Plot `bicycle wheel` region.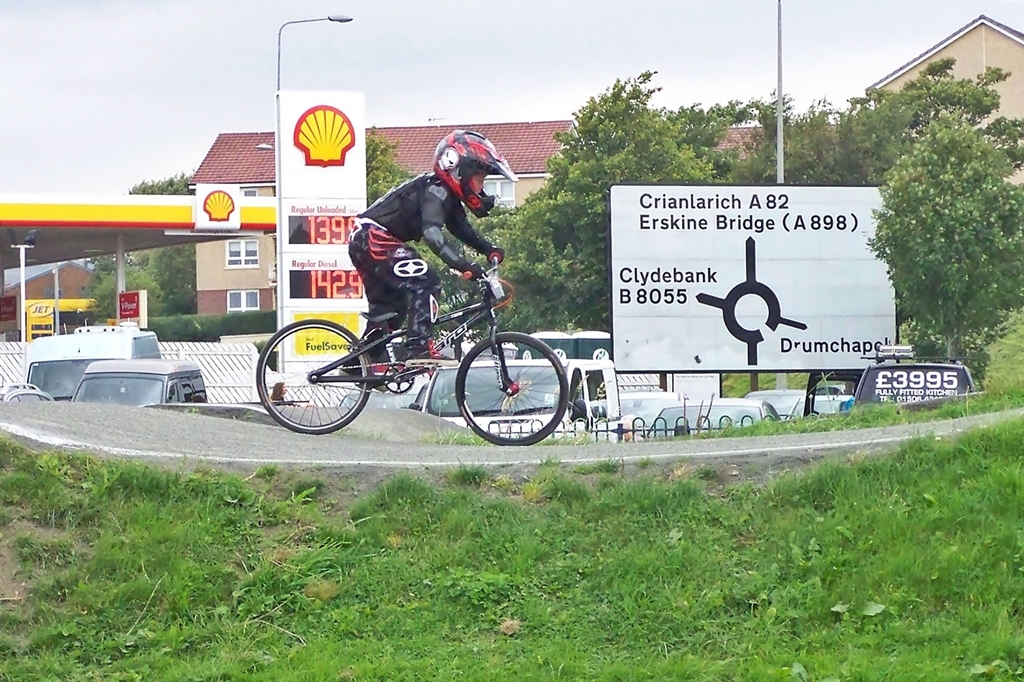
Plotted at x1=455 y1=329 x2=568 y2=450.
